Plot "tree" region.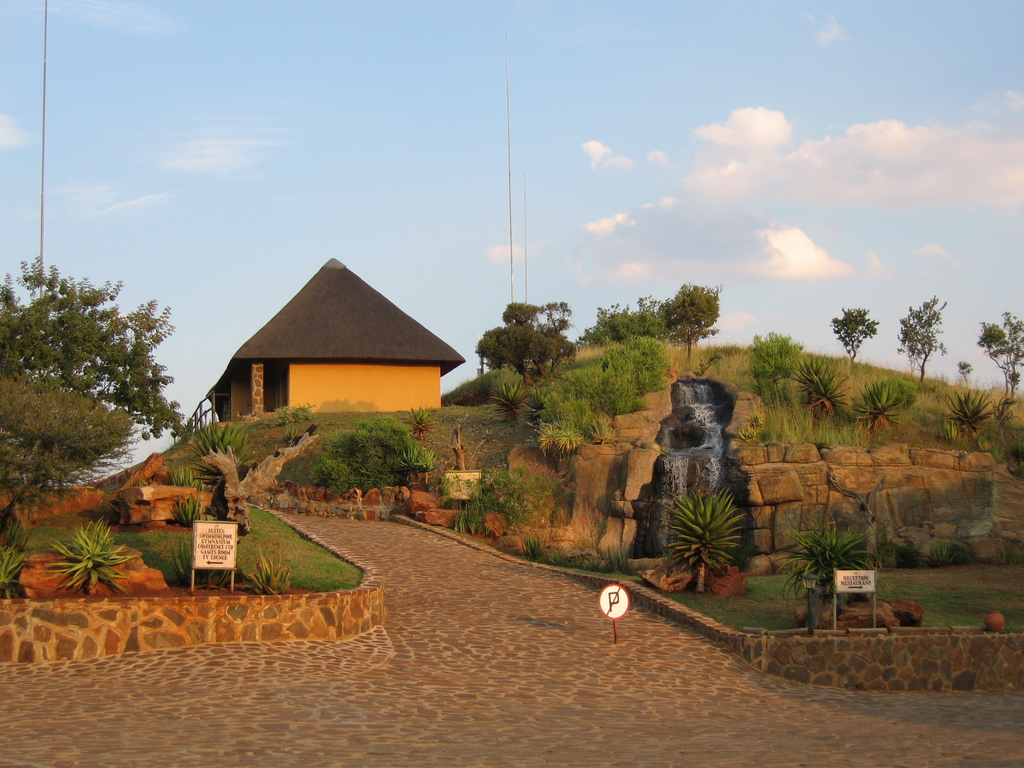
Plotted at locate(575, 294, 676, 347).
